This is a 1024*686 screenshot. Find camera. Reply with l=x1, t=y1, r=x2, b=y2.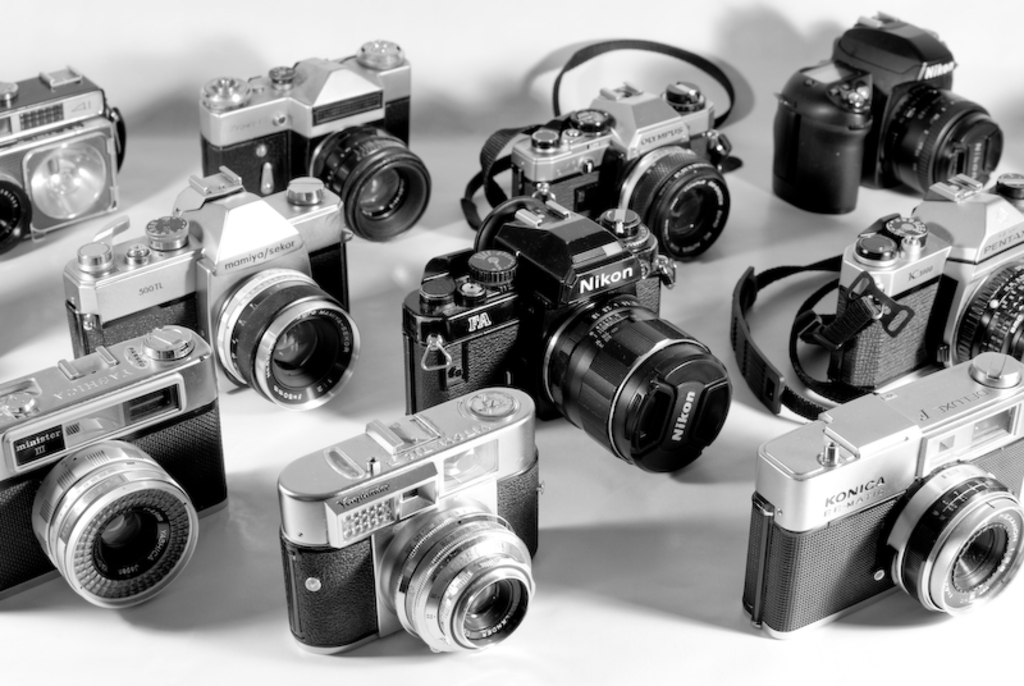
l=70, t=161, r=356, b=407.
